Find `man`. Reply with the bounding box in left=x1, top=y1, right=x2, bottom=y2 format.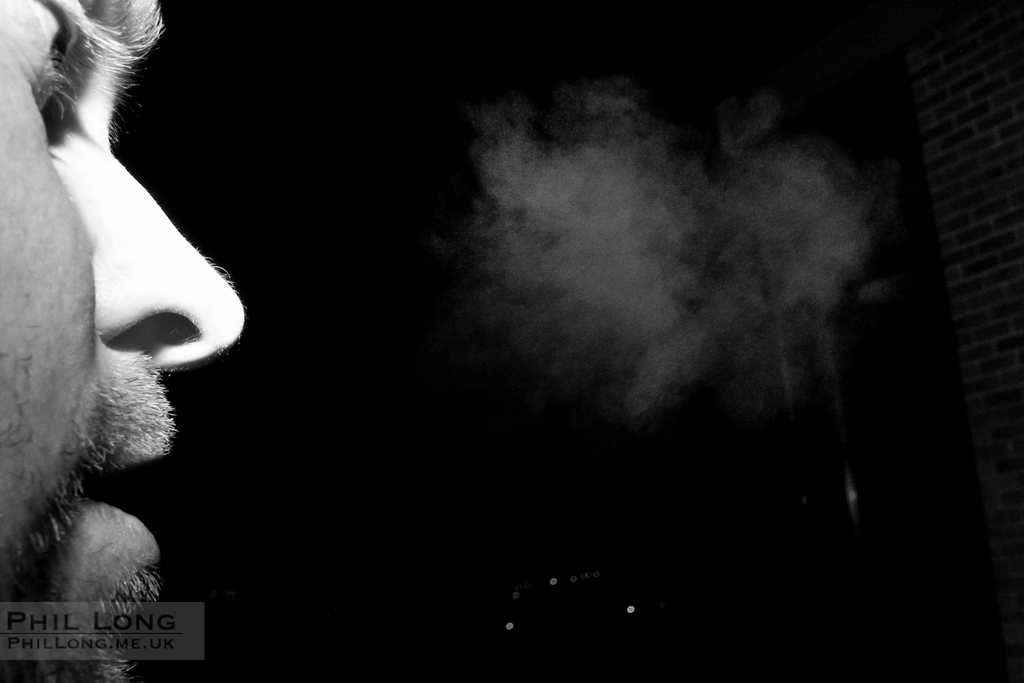
left=0, top=0, right=245, bottom=615.
